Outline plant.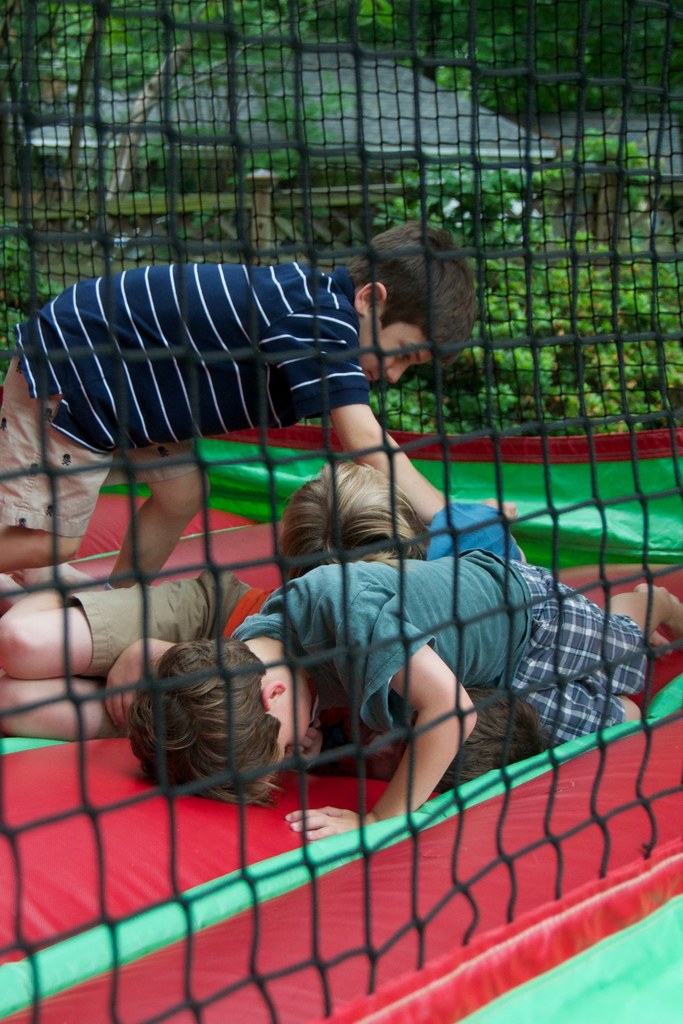
Outline: 420,0,682,145.
